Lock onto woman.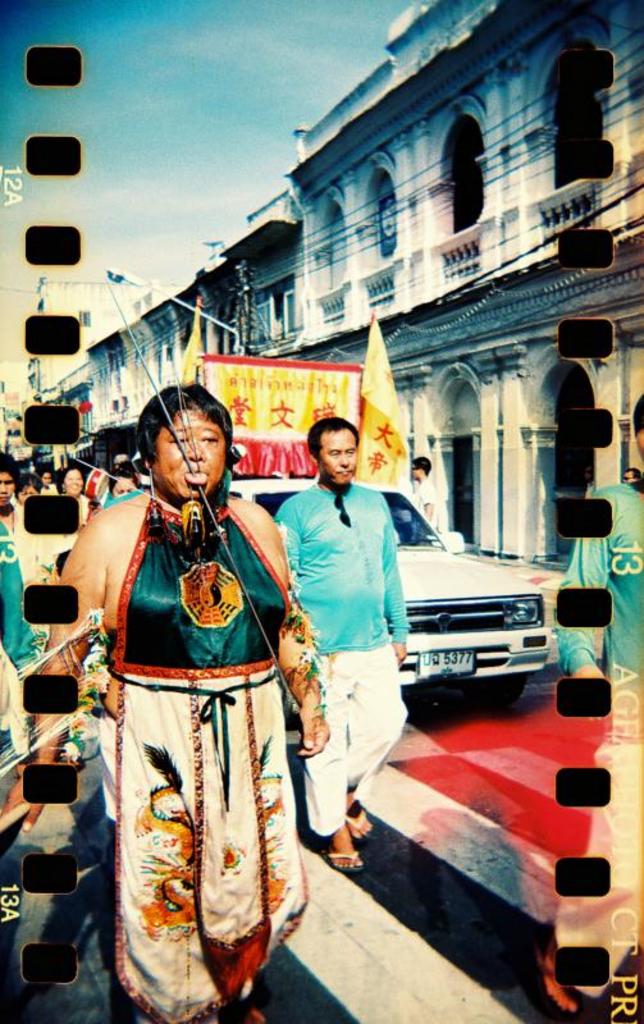
Locked: bbox=[58, 465, 97, 525].
